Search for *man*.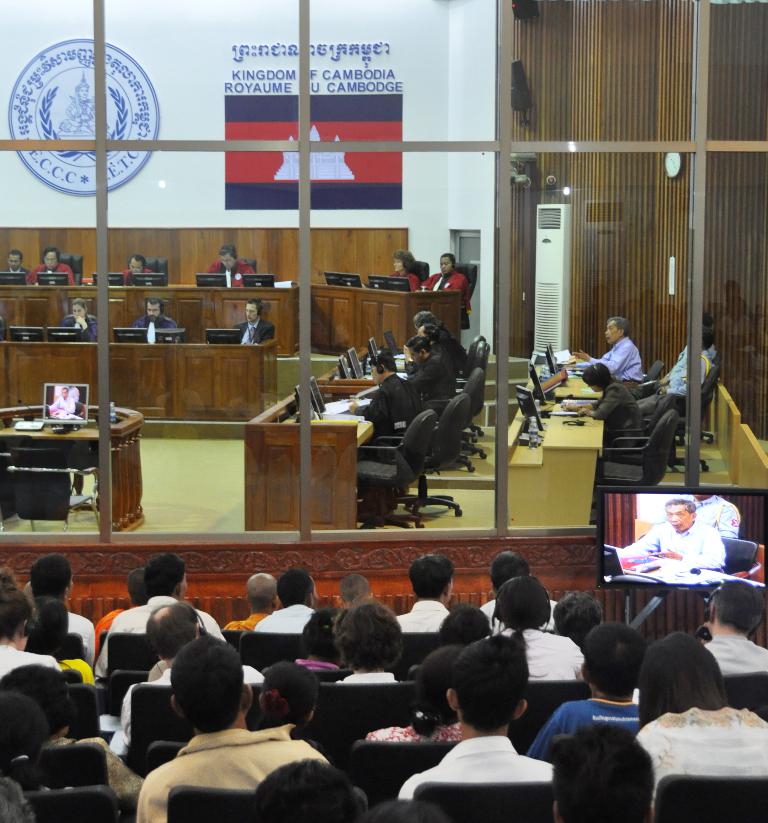
Found at bbox=(638, 492, 741, 538).
